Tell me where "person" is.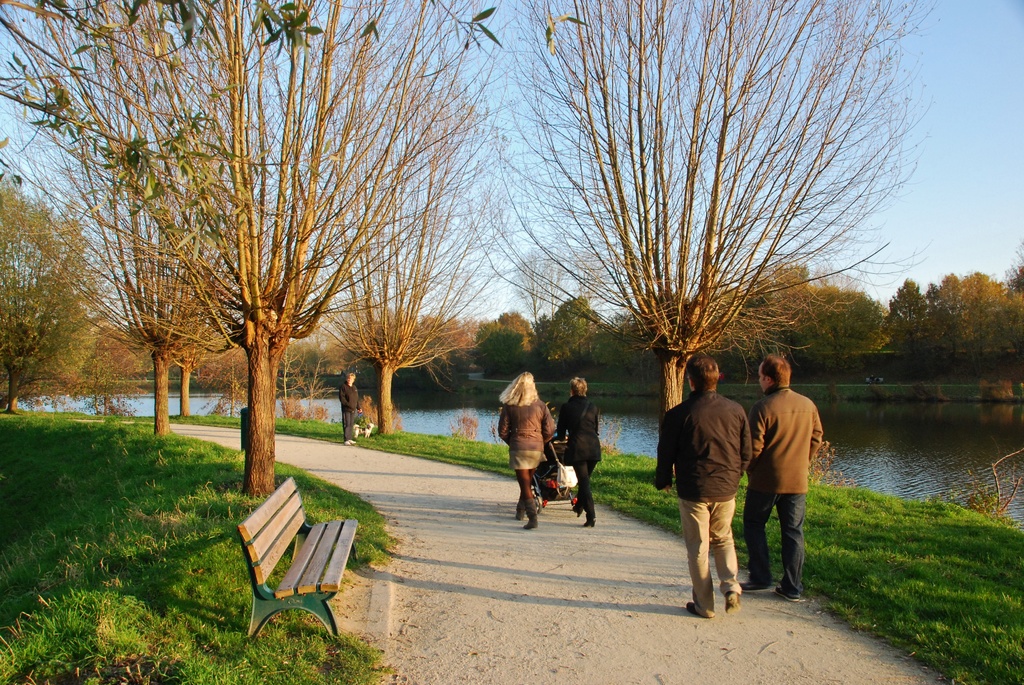
"person" is at box(338, 369, 363, 443).
